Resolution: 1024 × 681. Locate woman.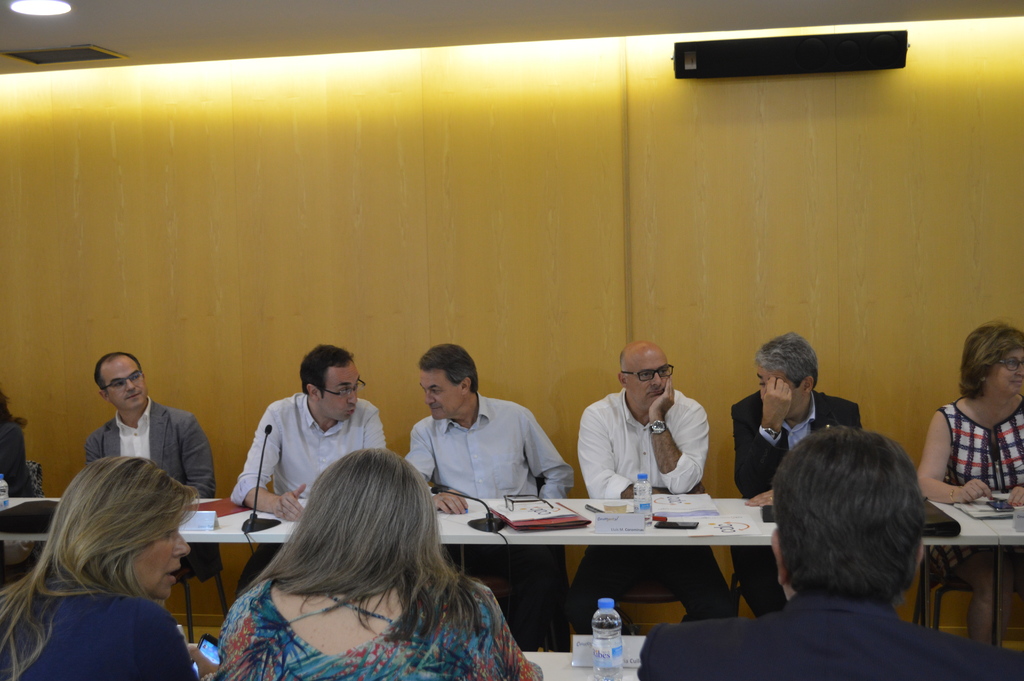
<box>906,302,1023,520</box>.
